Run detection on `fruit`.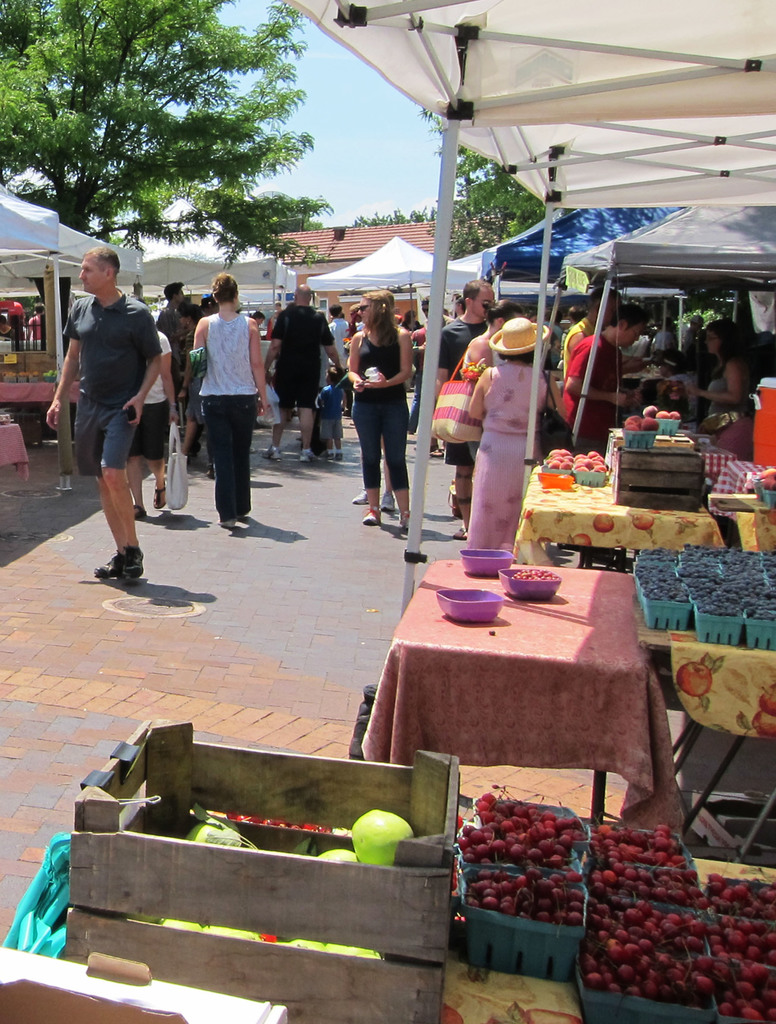
Result: [568, 533, 593, 547].
